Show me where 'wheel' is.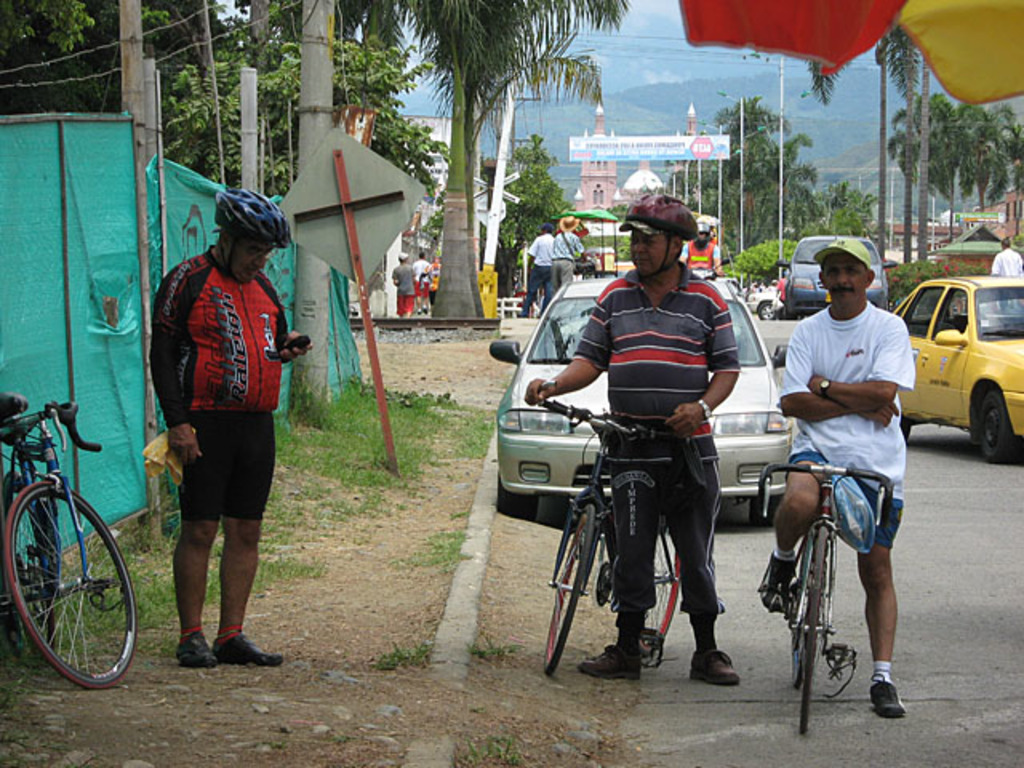
'wheel' is at bbox(757, 298, 784, 322).
